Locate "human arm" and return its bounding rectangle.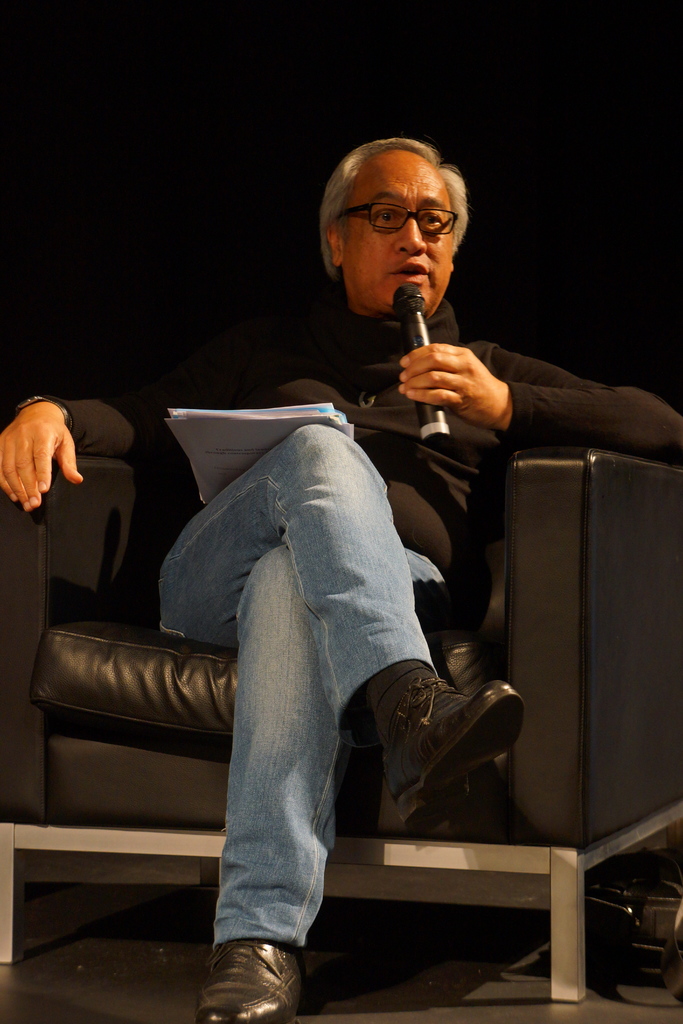
locate(400, 342, 680, 457).
